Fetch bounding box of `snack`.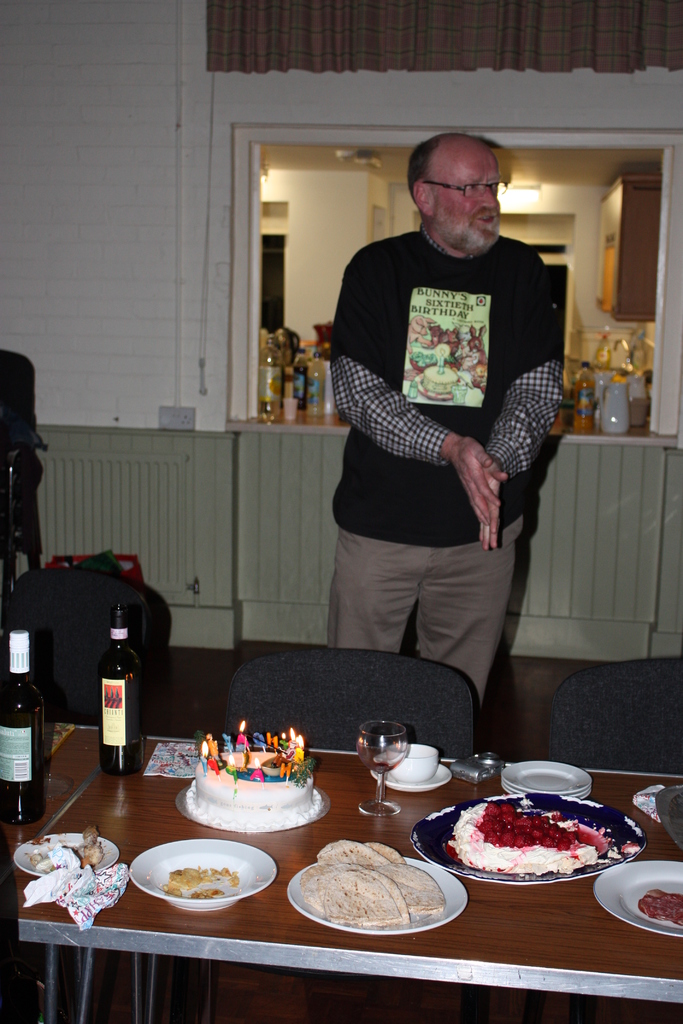
Bbox: locate(447, 797, 604, 876).
